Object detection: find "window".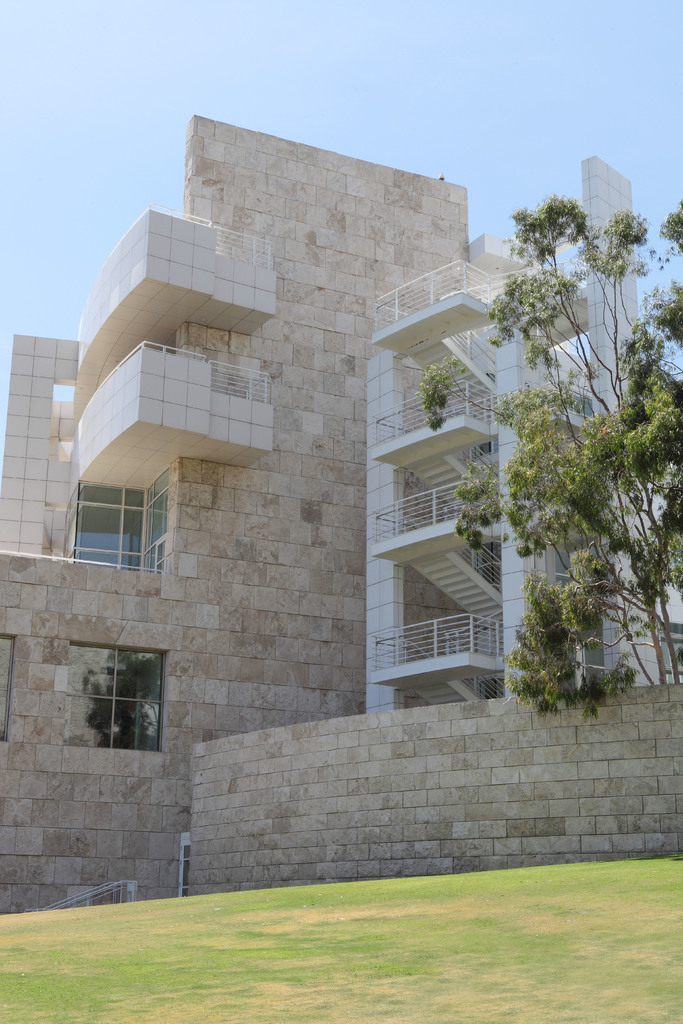
(x1=67, y1=460, x2=176, y2=571).
